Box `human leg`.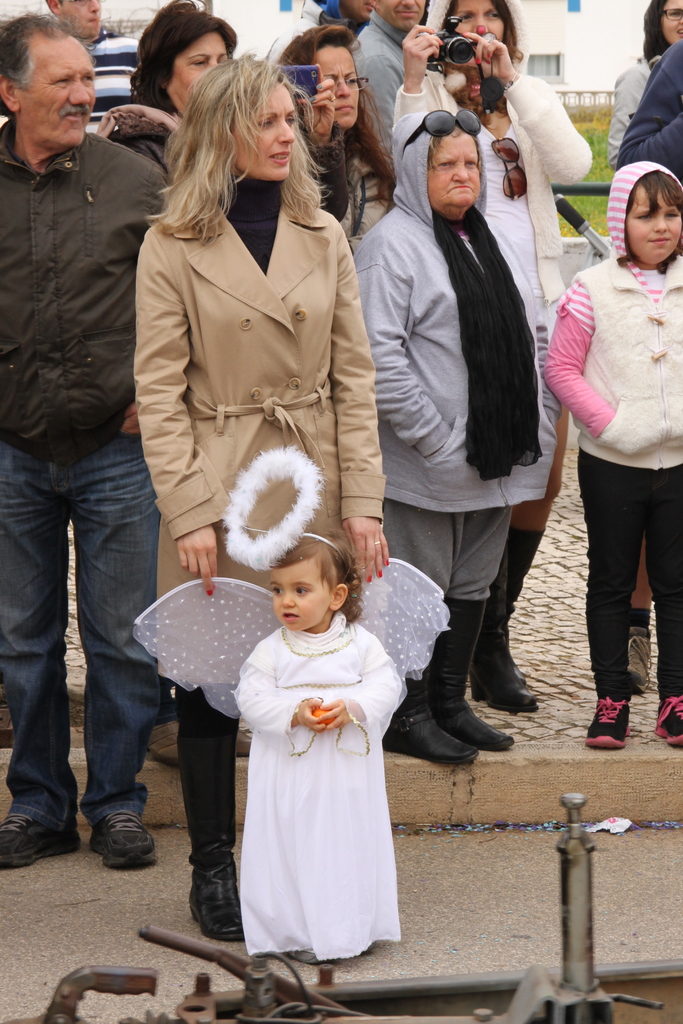
pyautogui.locateOnScreen(466, 407, 563, 706).
